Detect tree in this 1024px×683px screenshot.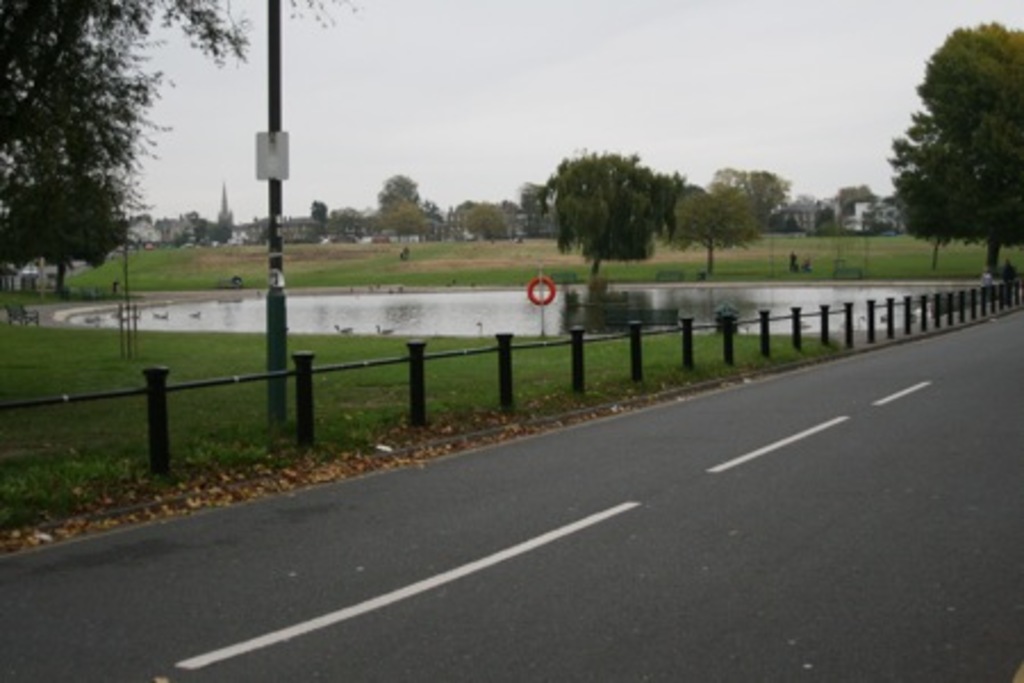
Detection: Rect(2, 184, 121, 291).
